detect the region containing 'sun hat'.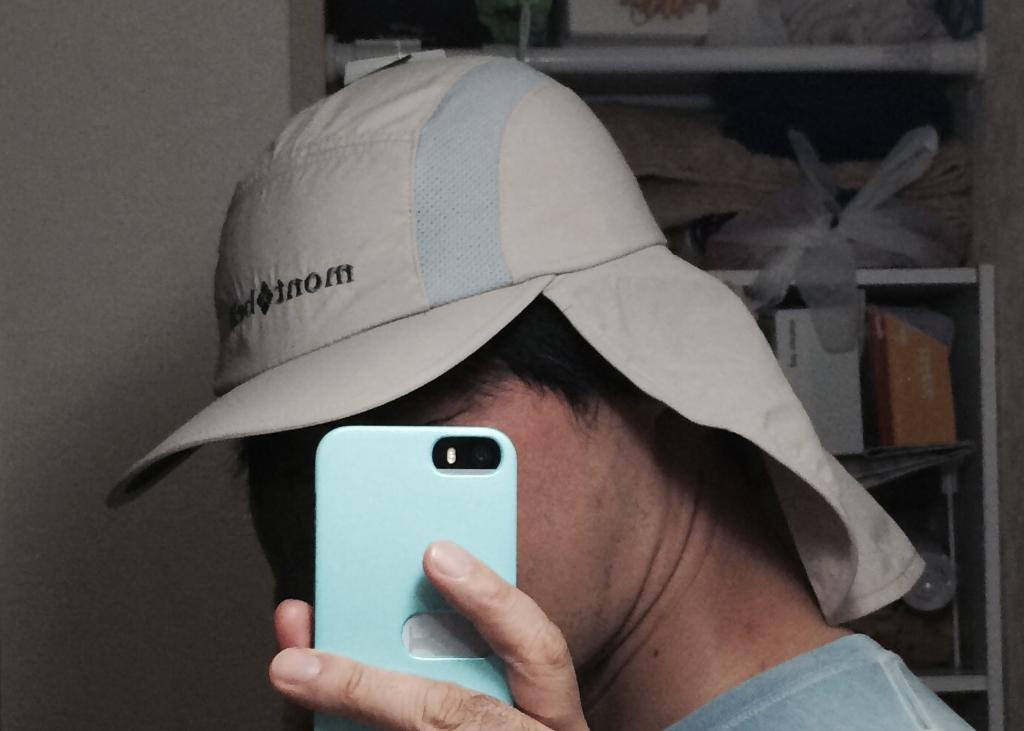
[left=104, top=55, right=929, bottom=639].
